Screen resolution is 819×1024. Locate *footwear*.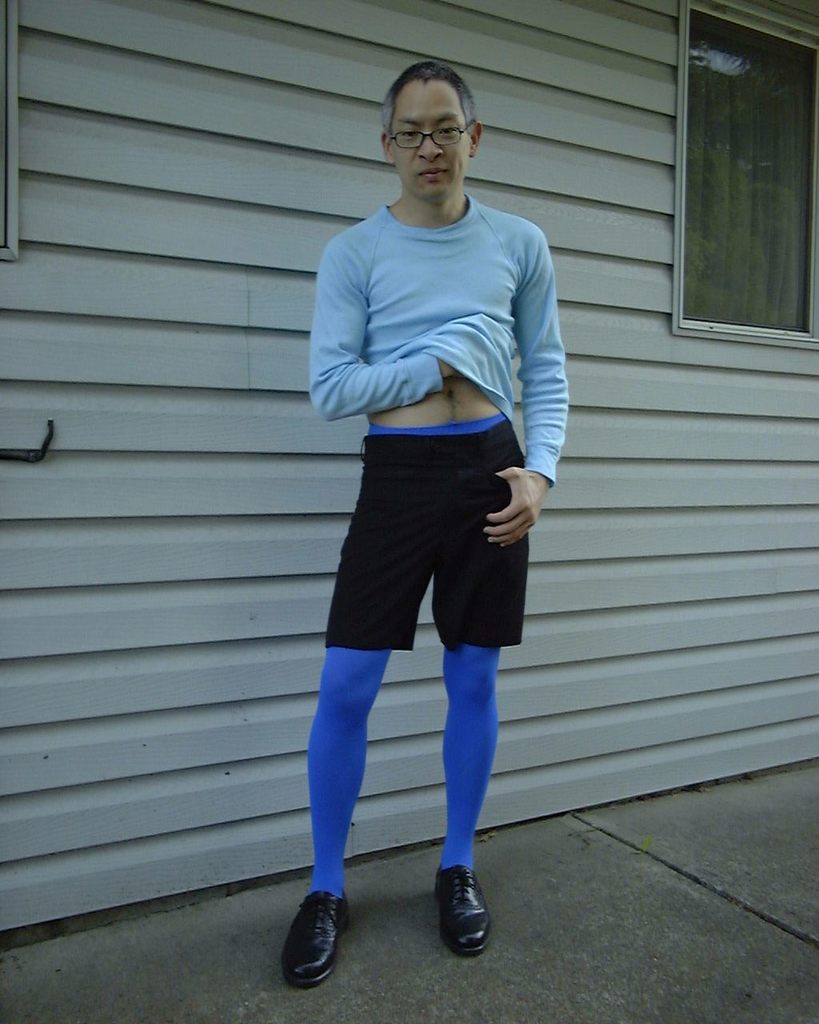
433:860:494:958.
